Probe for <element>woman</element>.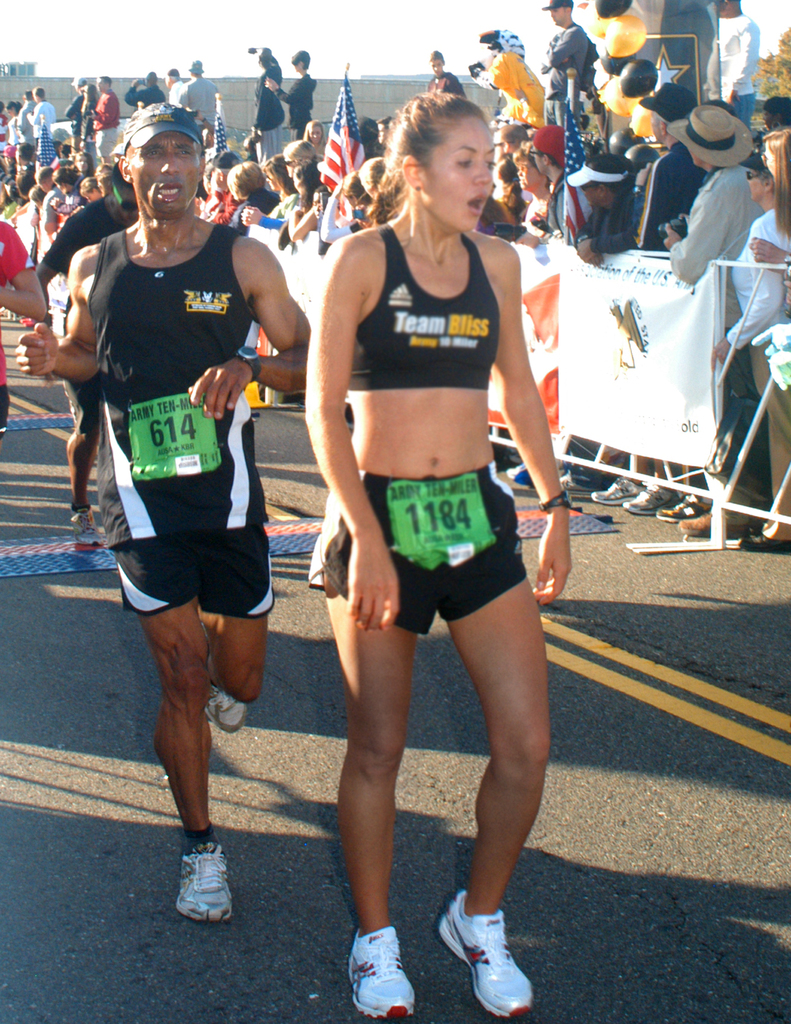
Probe result: 281:78:574:989.
